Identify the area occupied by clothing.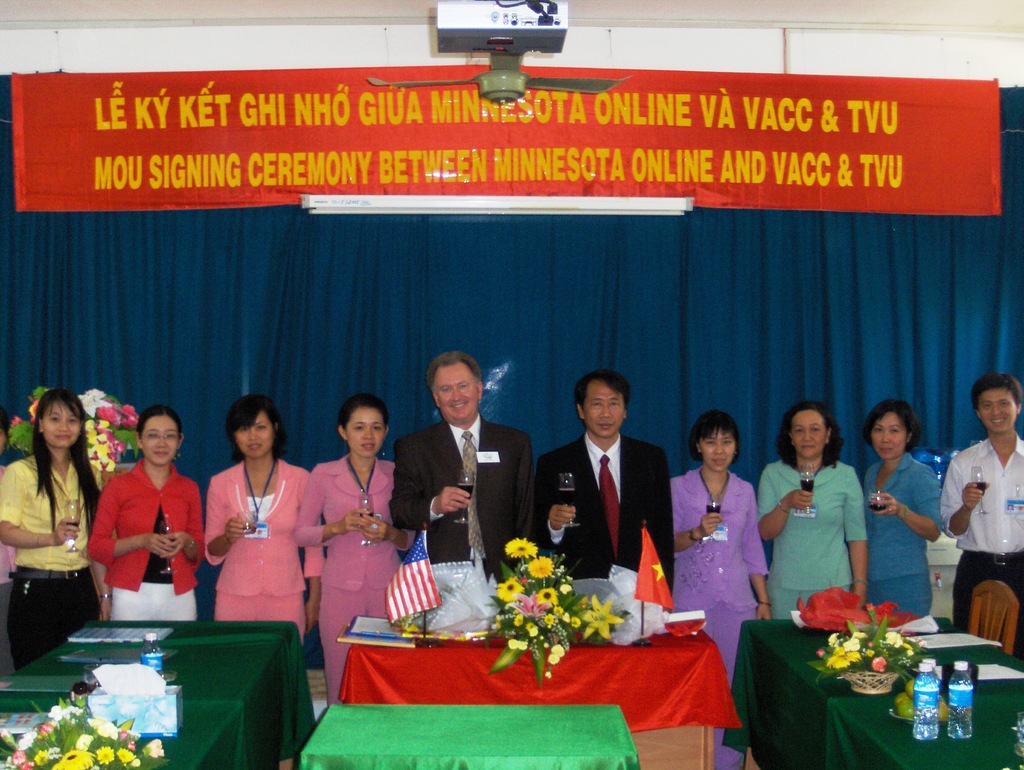
Area: <bbox>294, 453, 404, 707</bbox>.
